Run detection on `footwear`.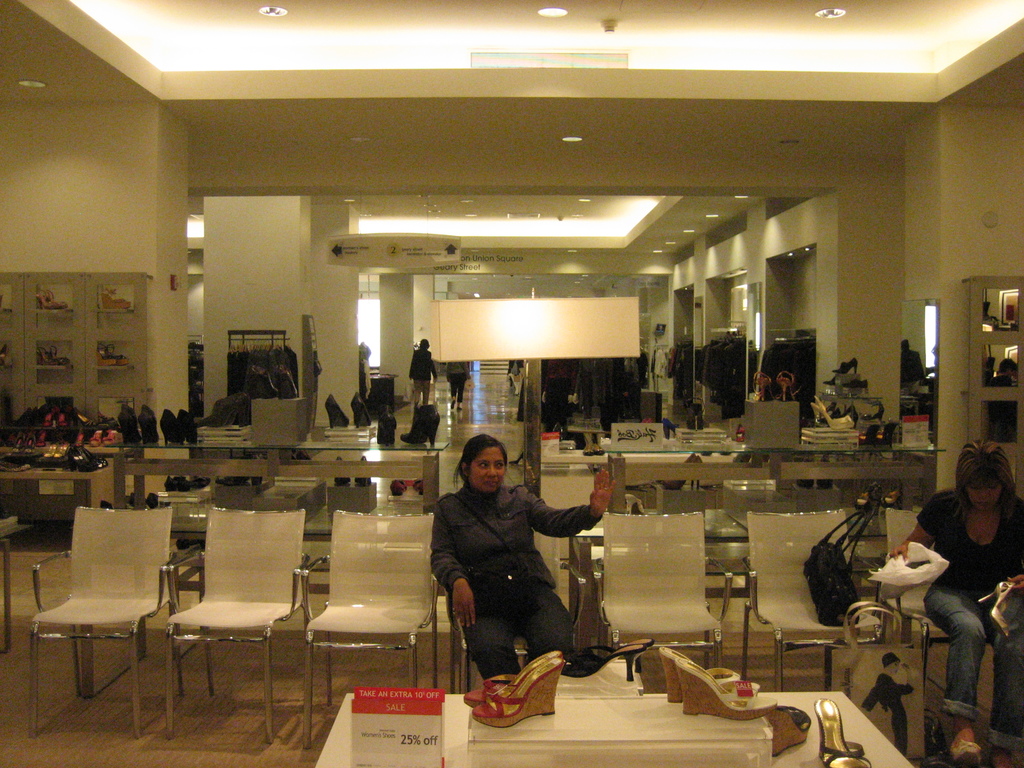
Result: left=822, top=376, right=838, bottom=387.
